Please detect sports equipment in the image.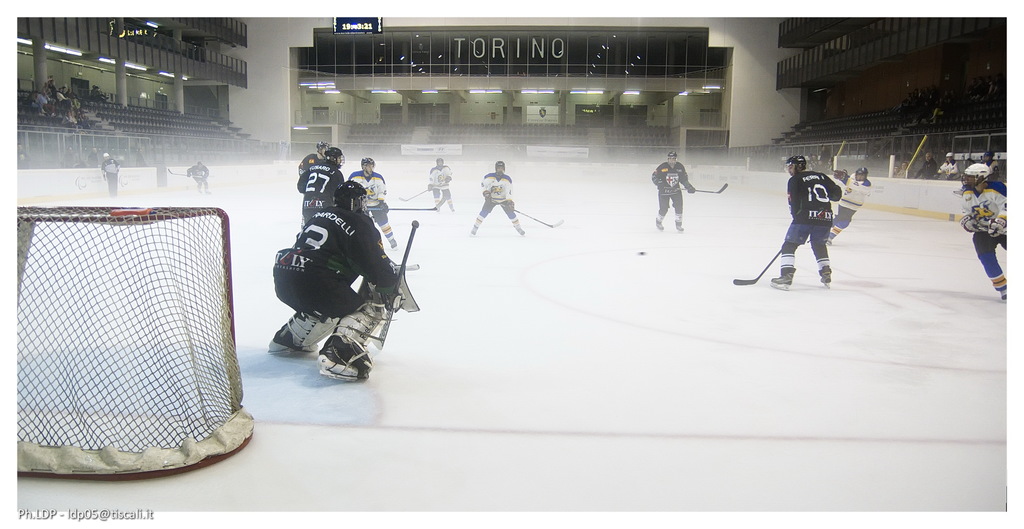
pyautogui.locateOnScreen(315, 291, 387, 384).
